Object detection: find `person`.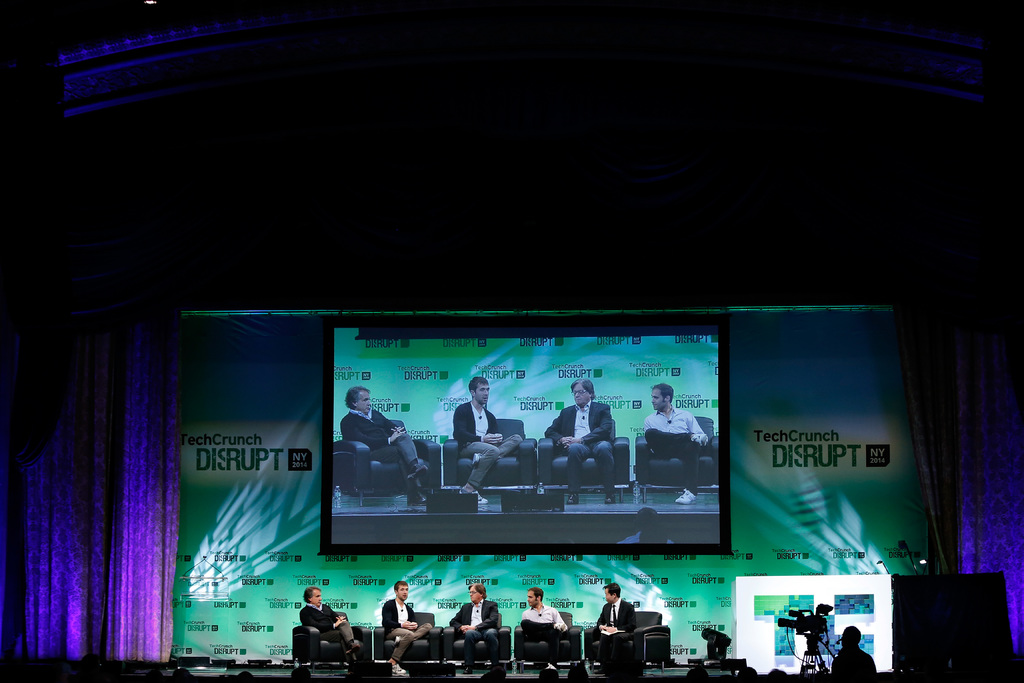
(595, 581, 639, 682).
